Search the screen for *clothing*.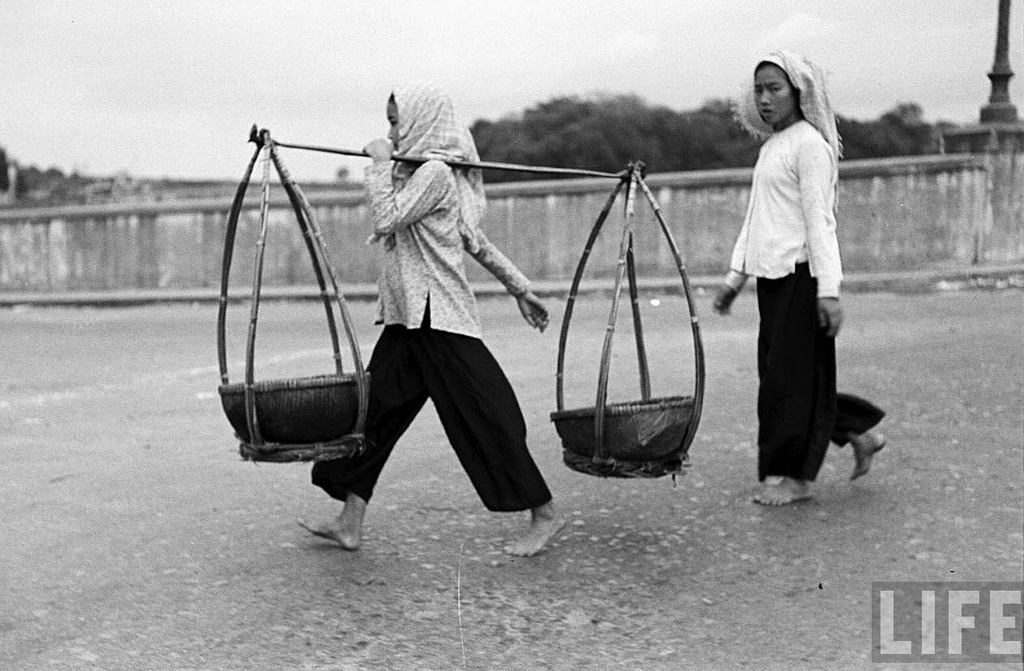
Found at 705/118/895/483.
